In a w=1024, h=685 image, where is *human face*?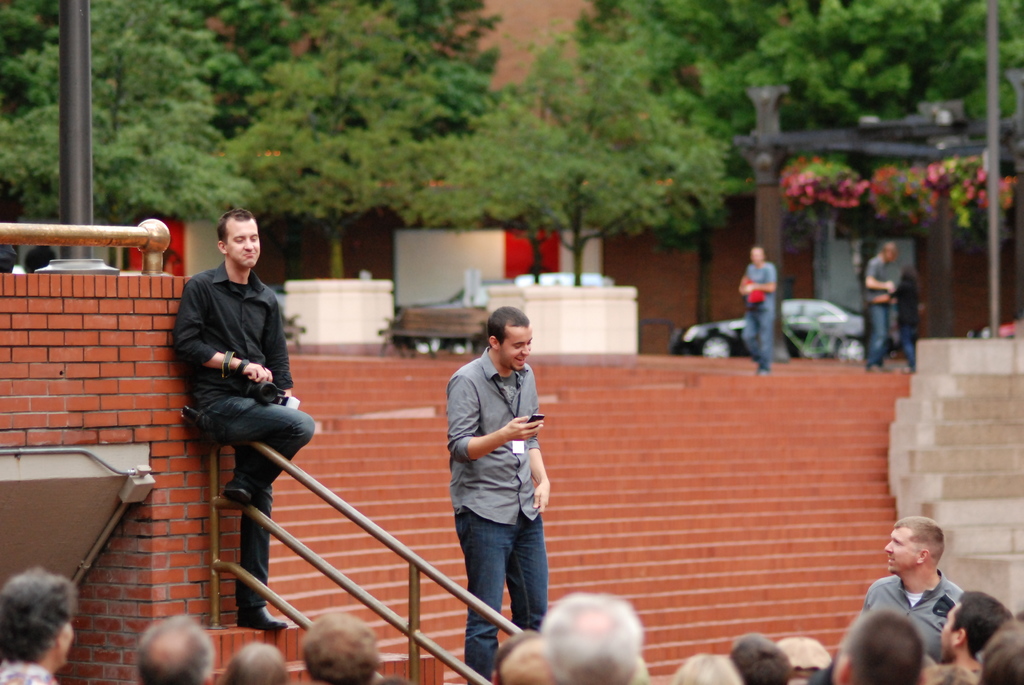
748 249 764 265.
